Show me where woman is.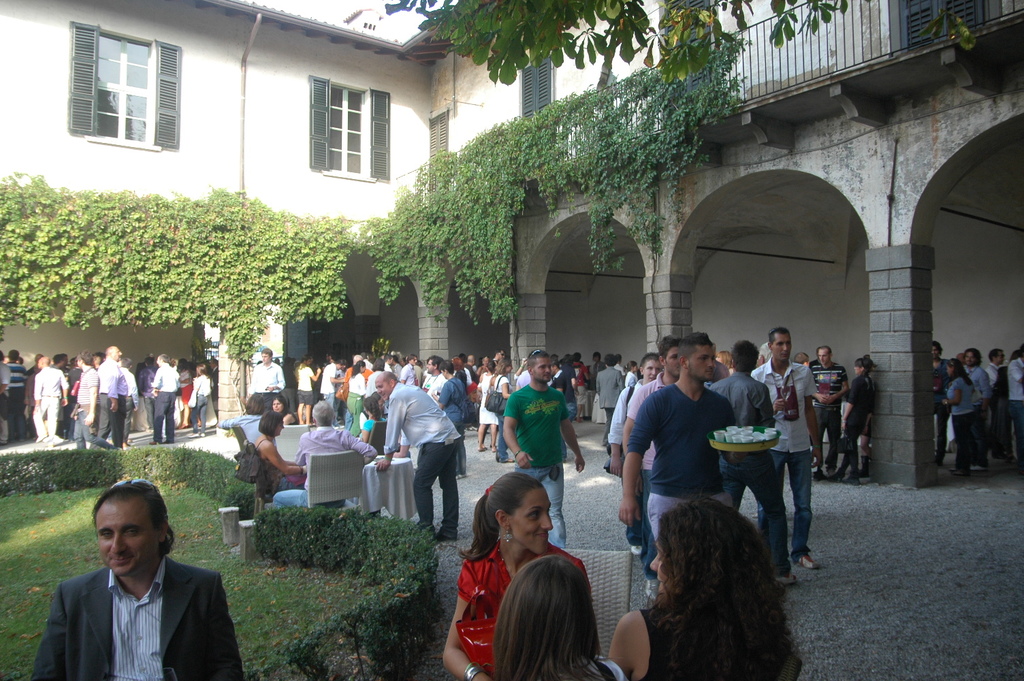
woman is at locate(343, 358, 367, 434).
